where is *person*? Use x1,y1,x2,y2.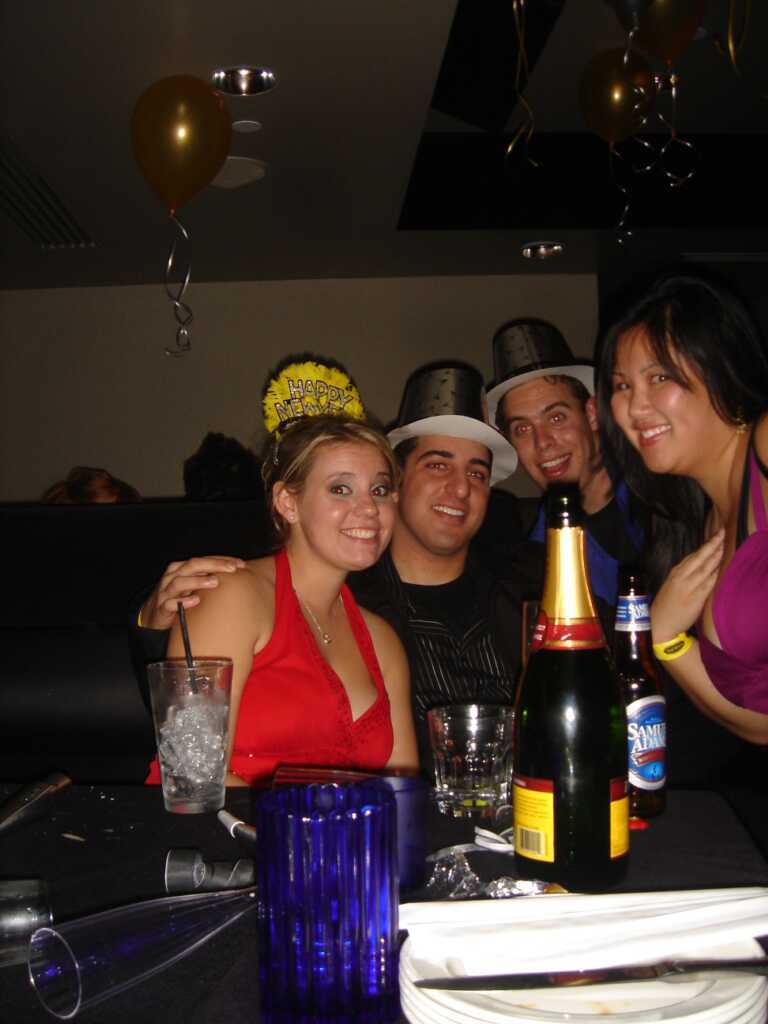
488,313,640,626.
